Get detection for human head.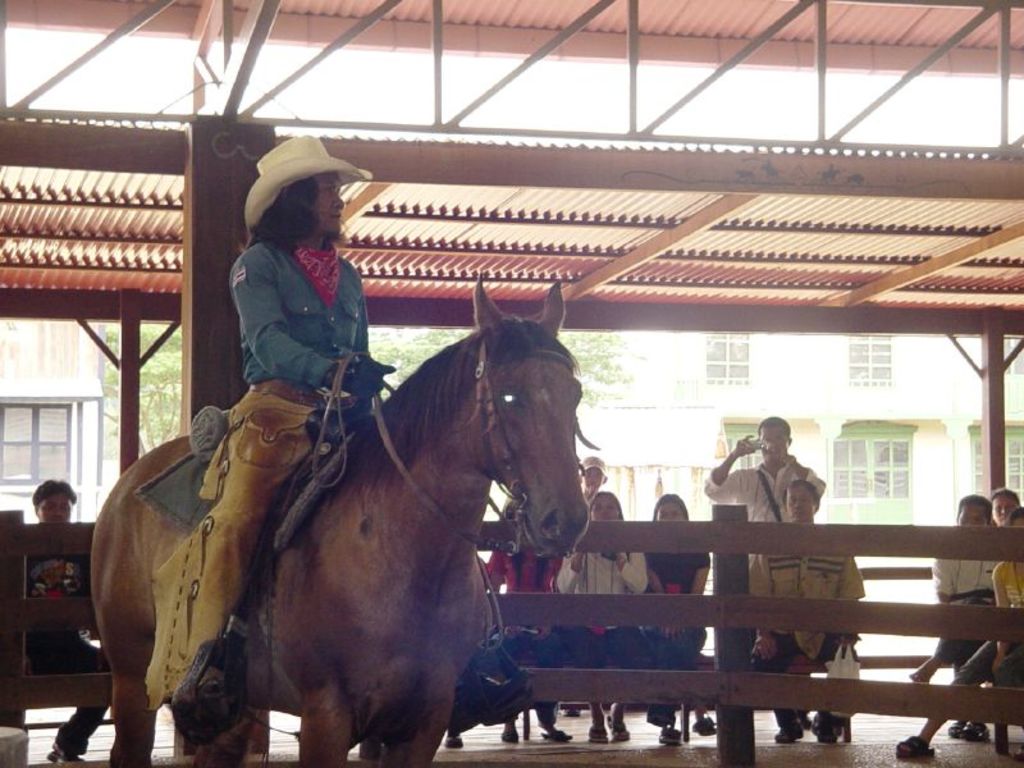
Detection: x1=759, y1=420, x2=792, y2=461.
